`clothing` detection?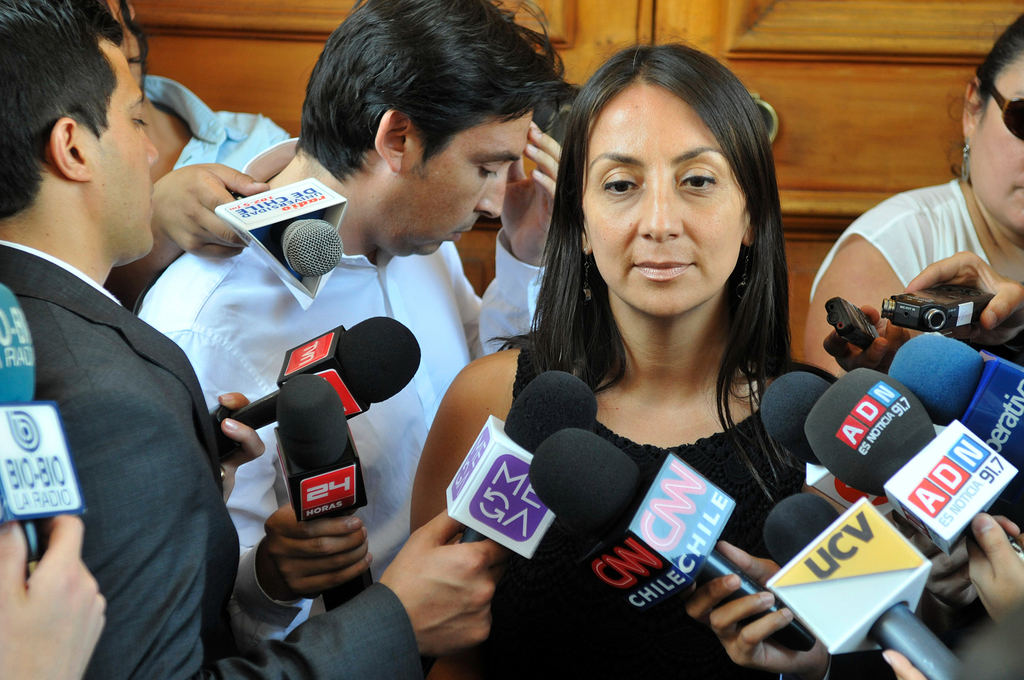
802 175 995 307
